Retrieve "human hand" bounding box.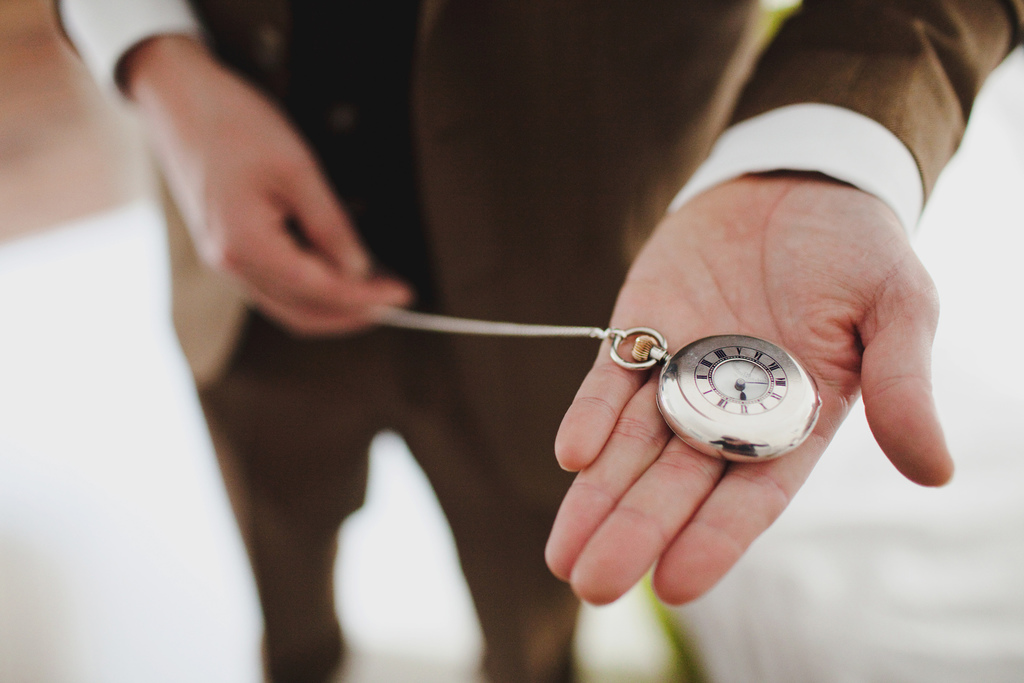
Bounding box: select_region(138, 63, 414, 338).
